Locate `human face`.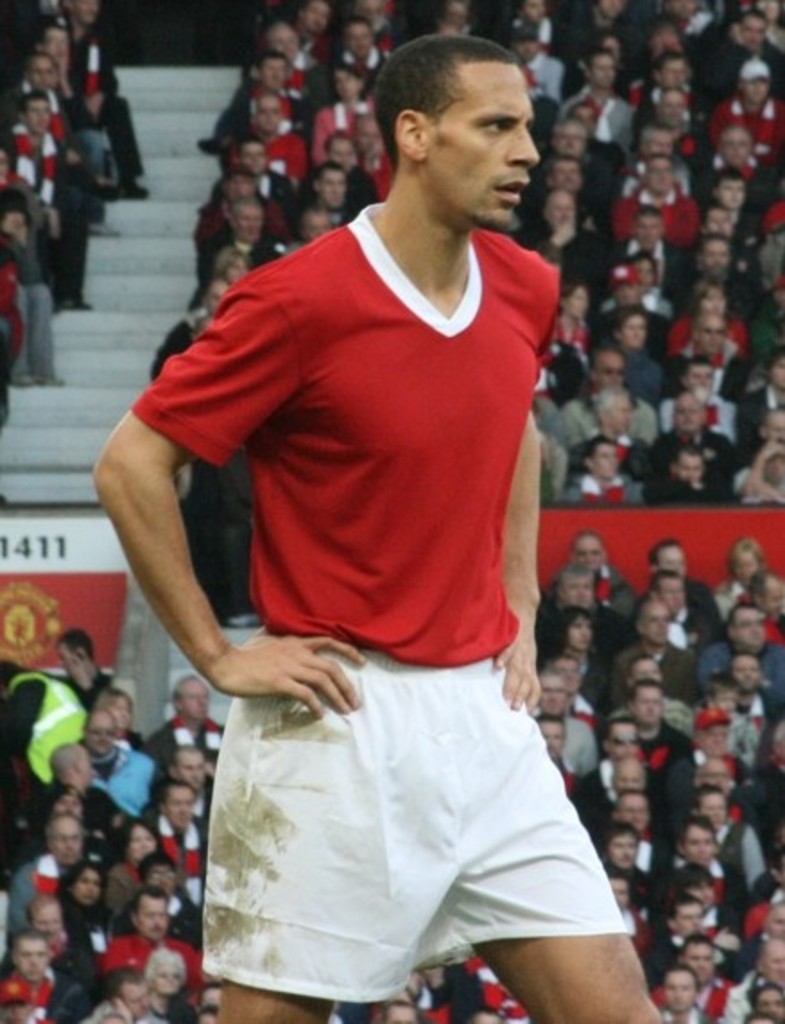
Bounding box: (638, 601, 665, 646).
